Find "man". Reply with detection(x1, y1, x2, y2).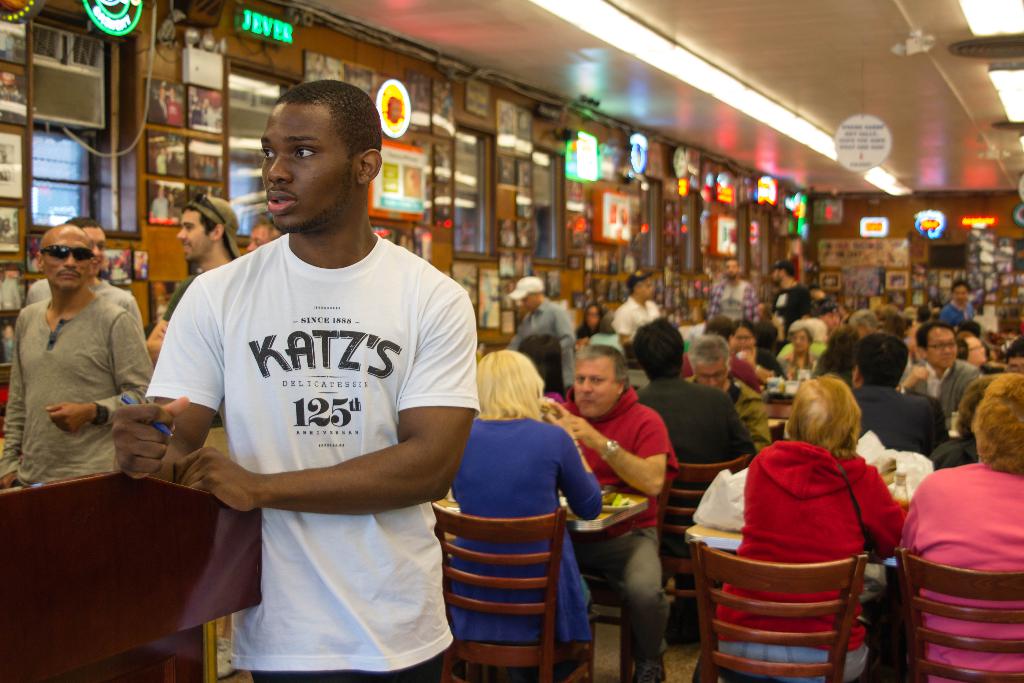
detection(4, 220, 152, 484).
